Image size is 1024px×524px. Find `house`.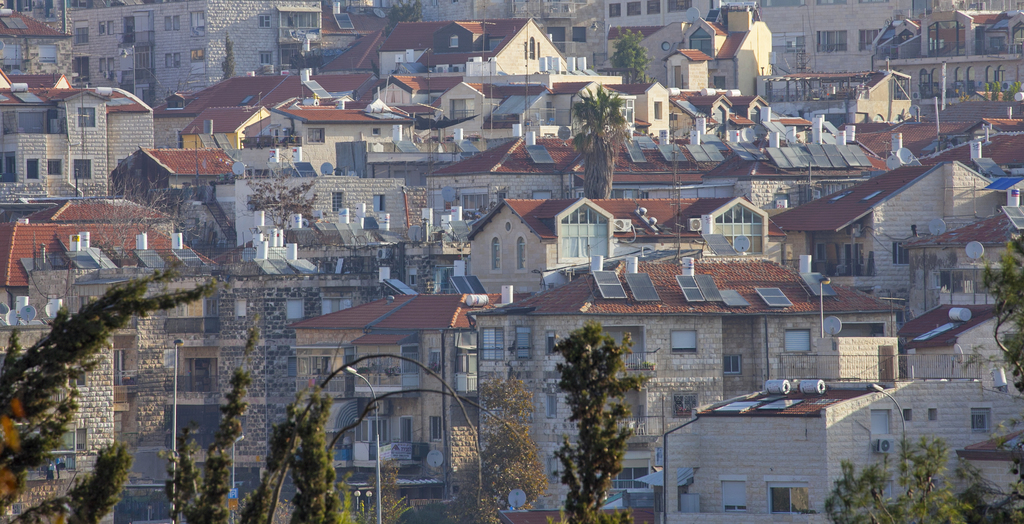
region(0, 213, 174, 292).
